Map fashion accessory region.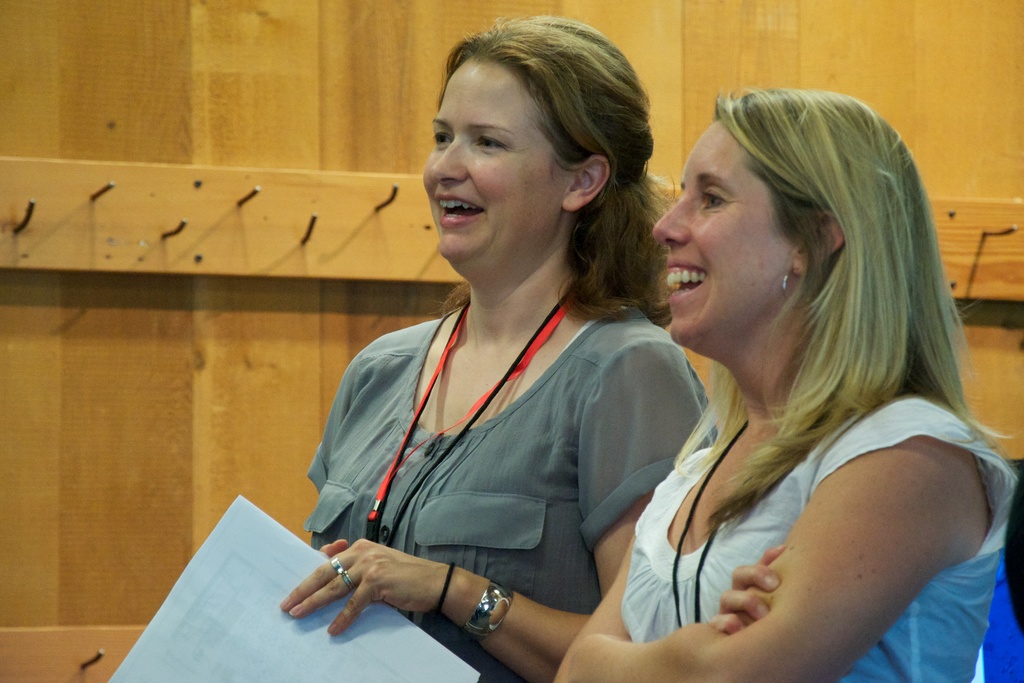
Mapped to bbox(458, 577, 512, 639).
